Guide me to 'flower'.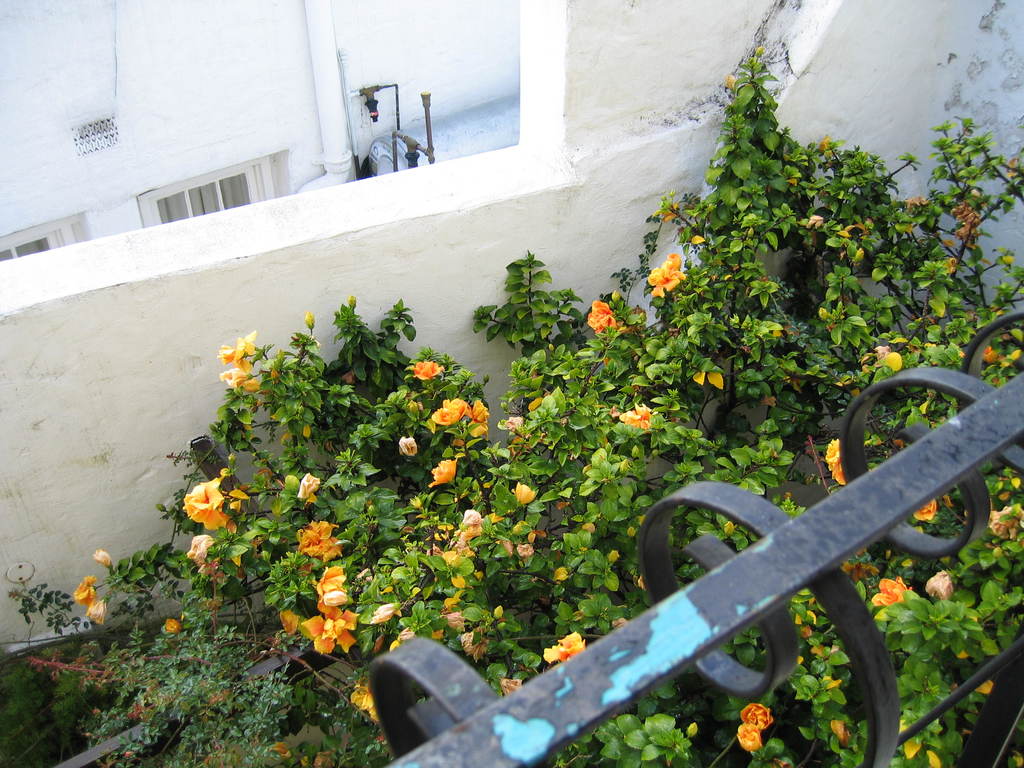
Guidance: bbox=[580, 300, 615, 337].
